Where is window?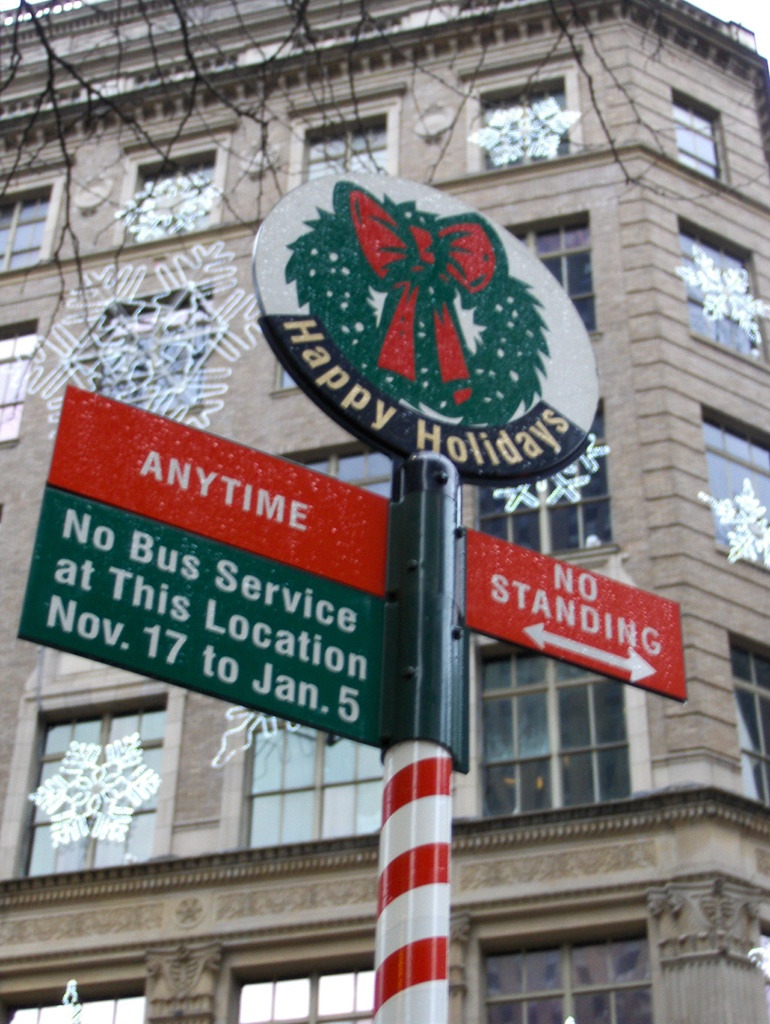
<region>676, 212, 769, 371</region>.
